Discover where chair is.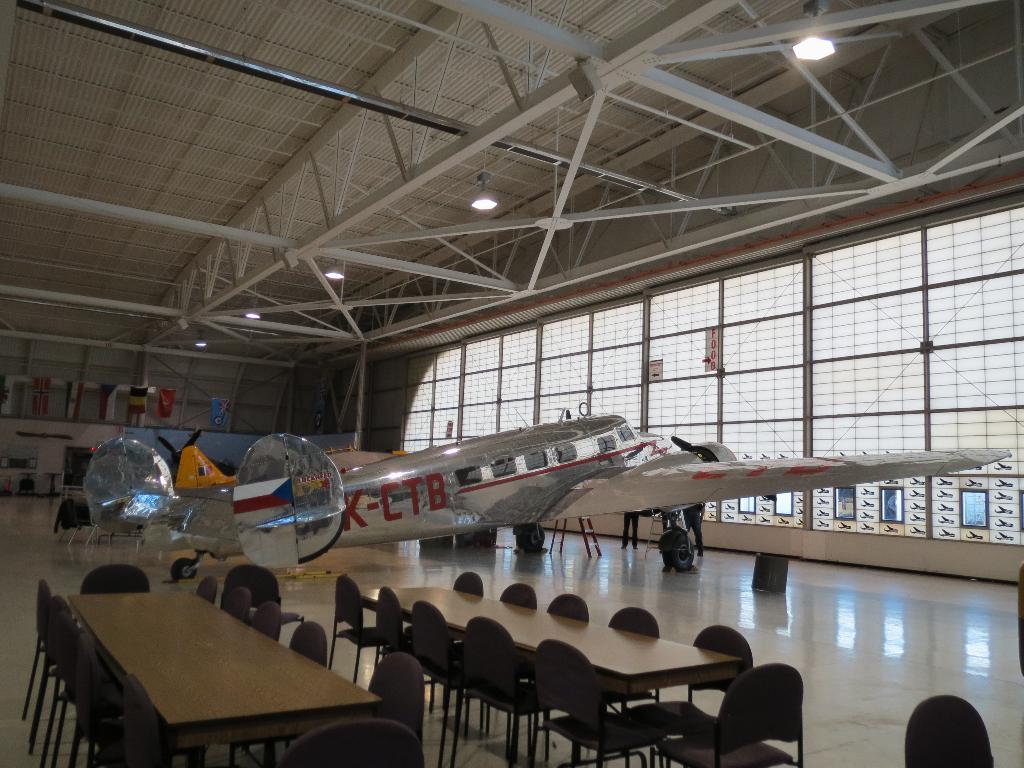
Discovered at crop(602, 610, 656, 643).
